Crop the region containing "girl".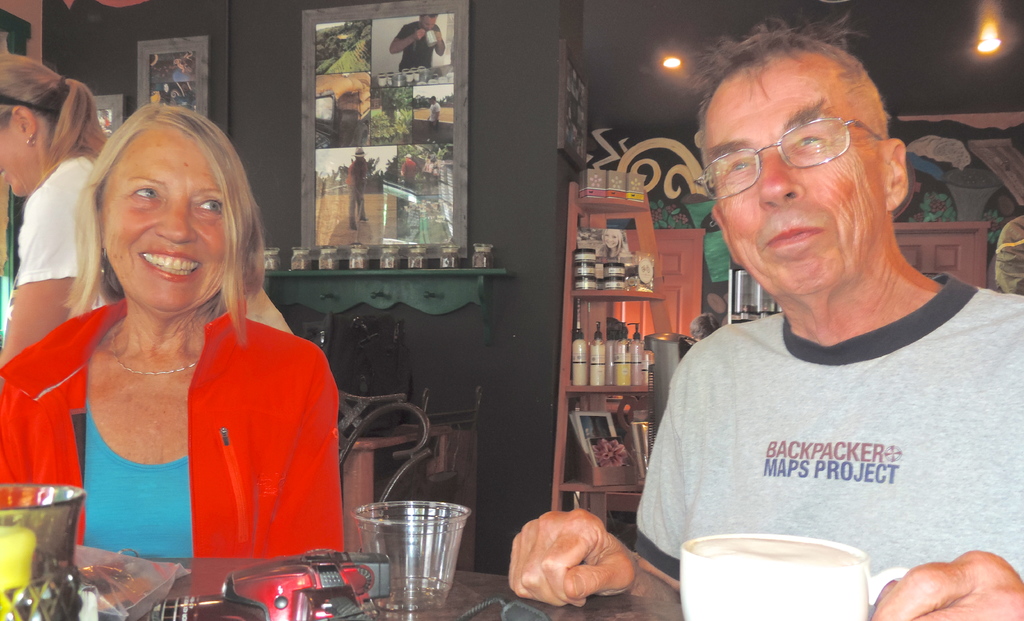
Crop region: 0 58 115 360.
